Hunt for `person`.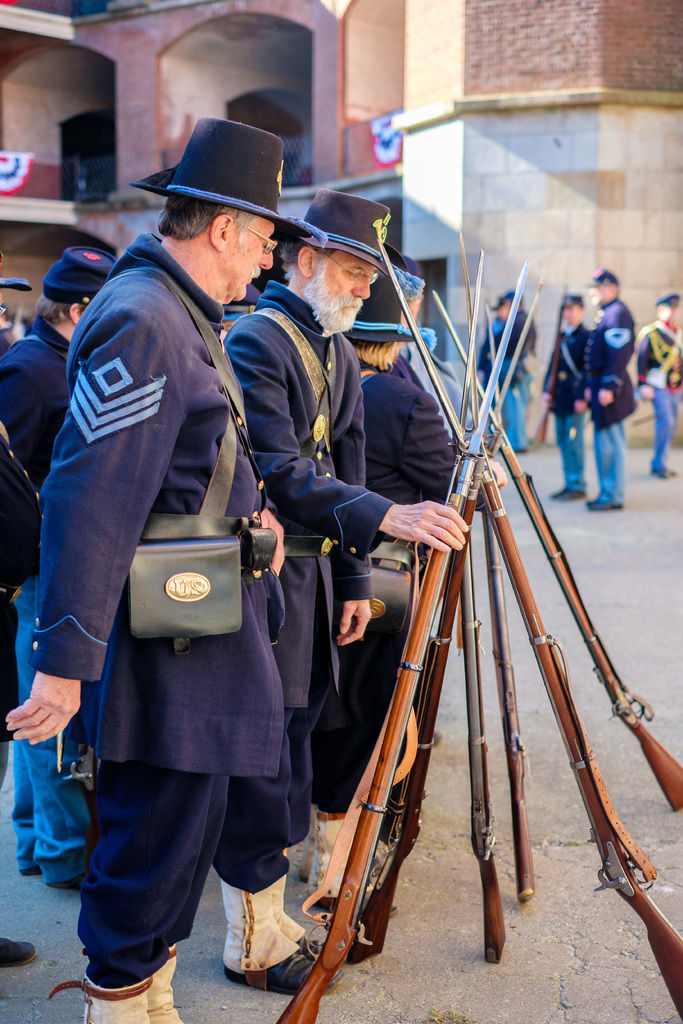
Hunted down at 576 270 634 510.
